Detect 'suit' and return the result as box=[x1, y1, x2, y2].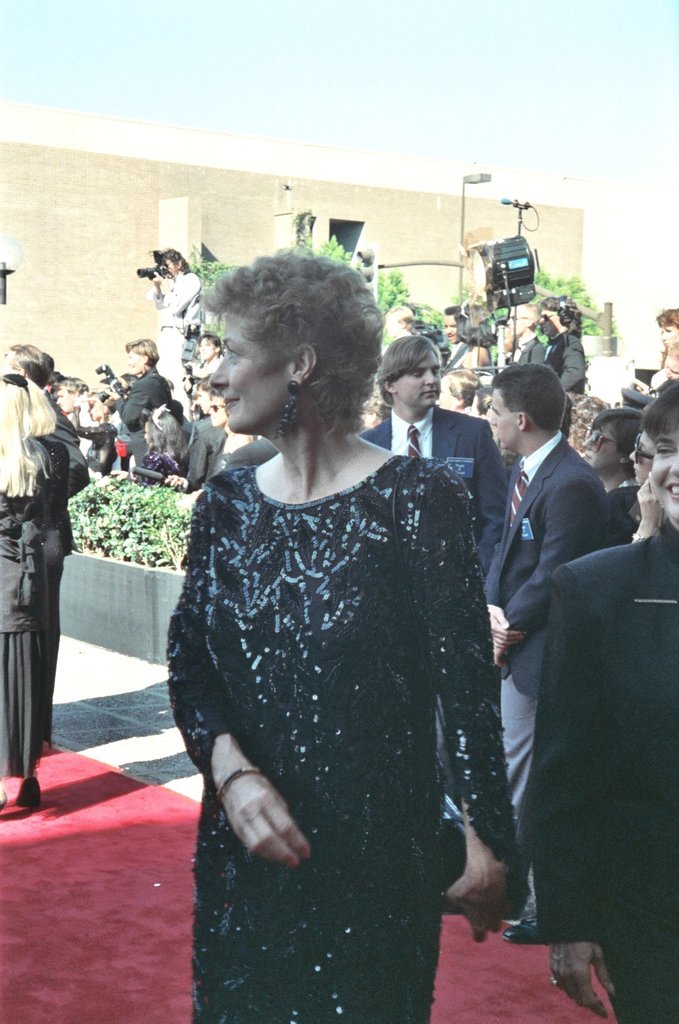
box=[354, 402, 510, 603].
